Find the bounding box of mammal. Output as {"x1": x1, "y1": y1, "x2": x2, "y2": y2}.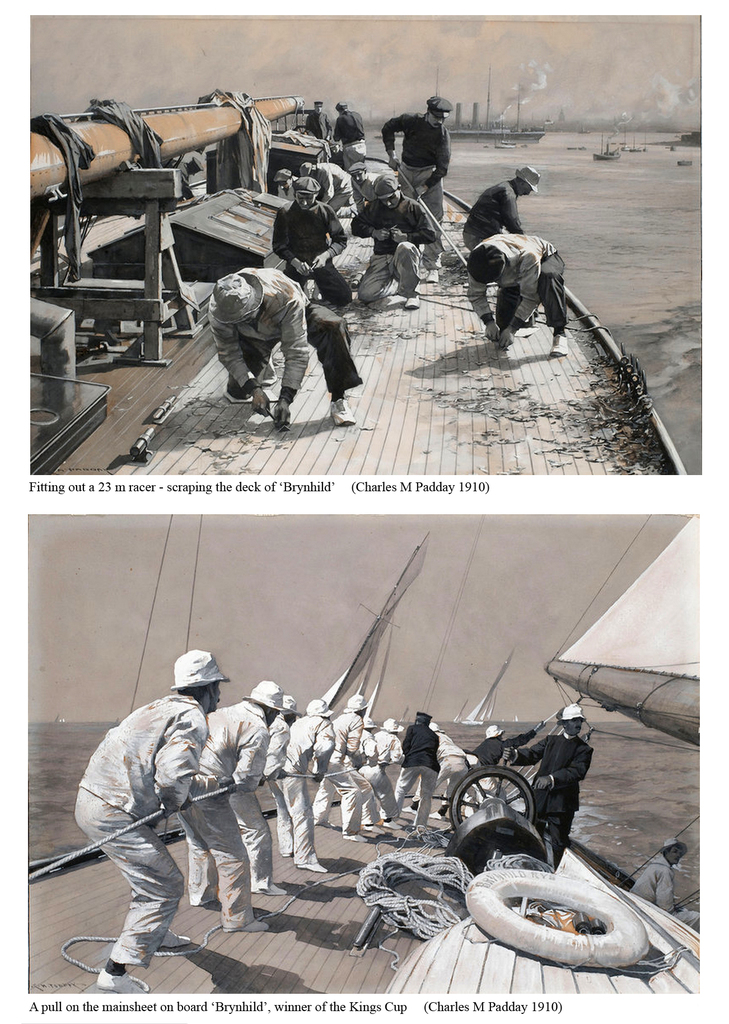
{"x1": 204, "y1": 268, "x2": 362, "y2": 424}.
